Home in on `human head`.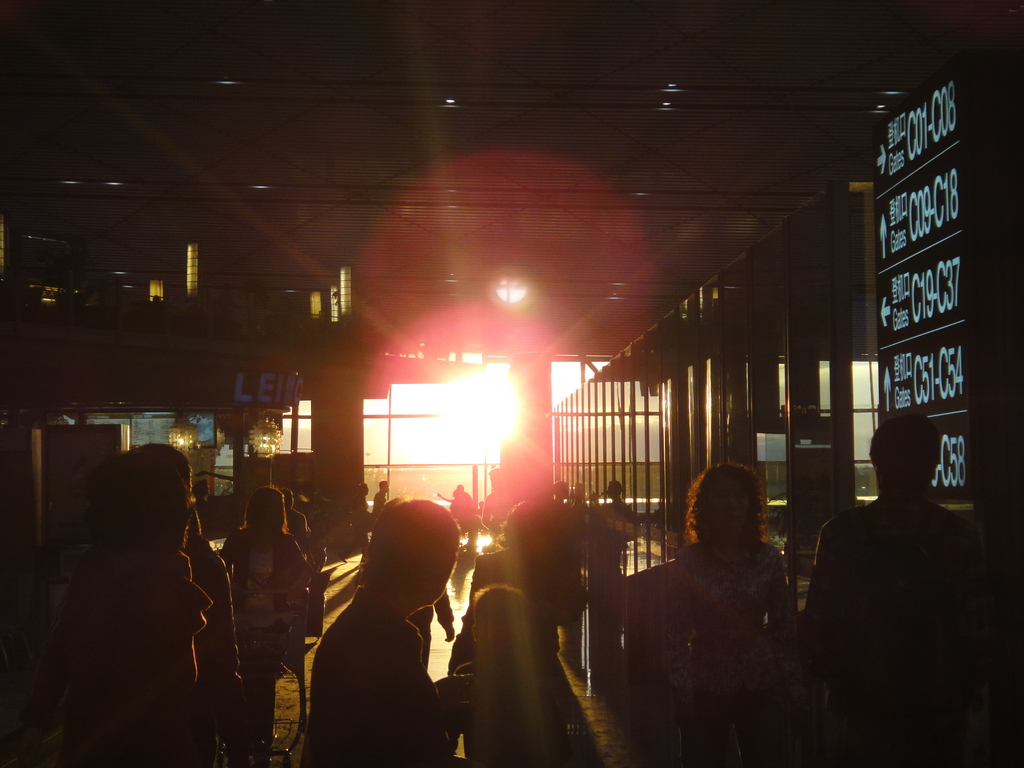
Homed in at Rect(379, 479, 388, 495).
